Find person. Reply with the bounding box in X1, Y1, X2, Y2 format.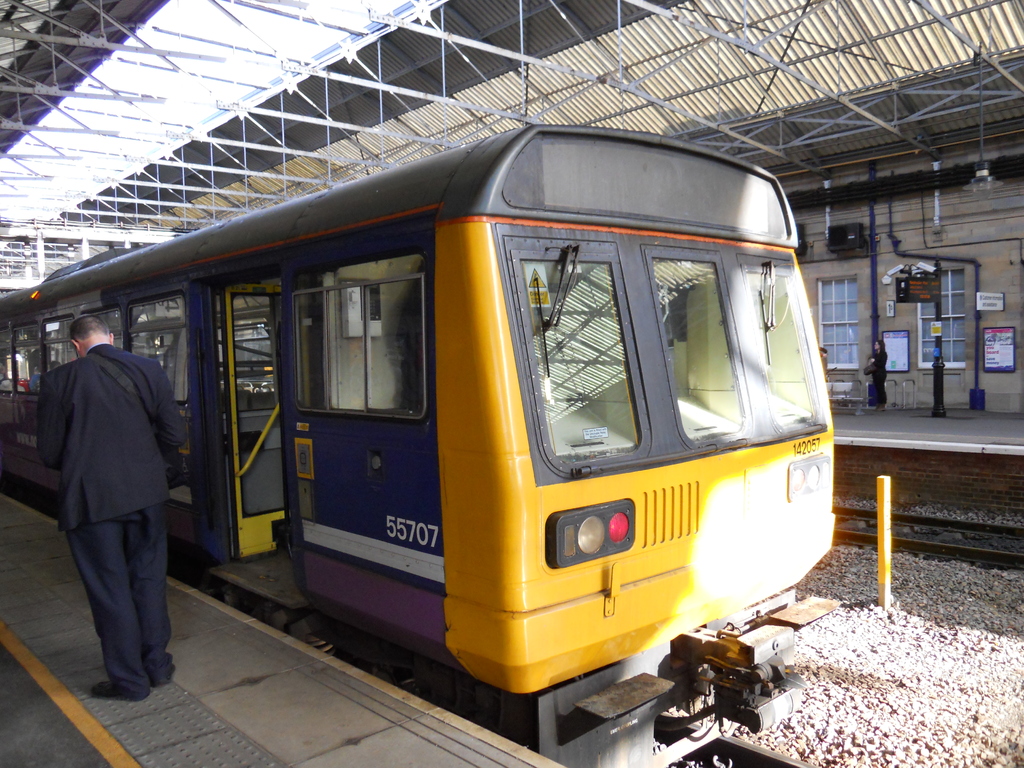
40, 273, 185, 714.
